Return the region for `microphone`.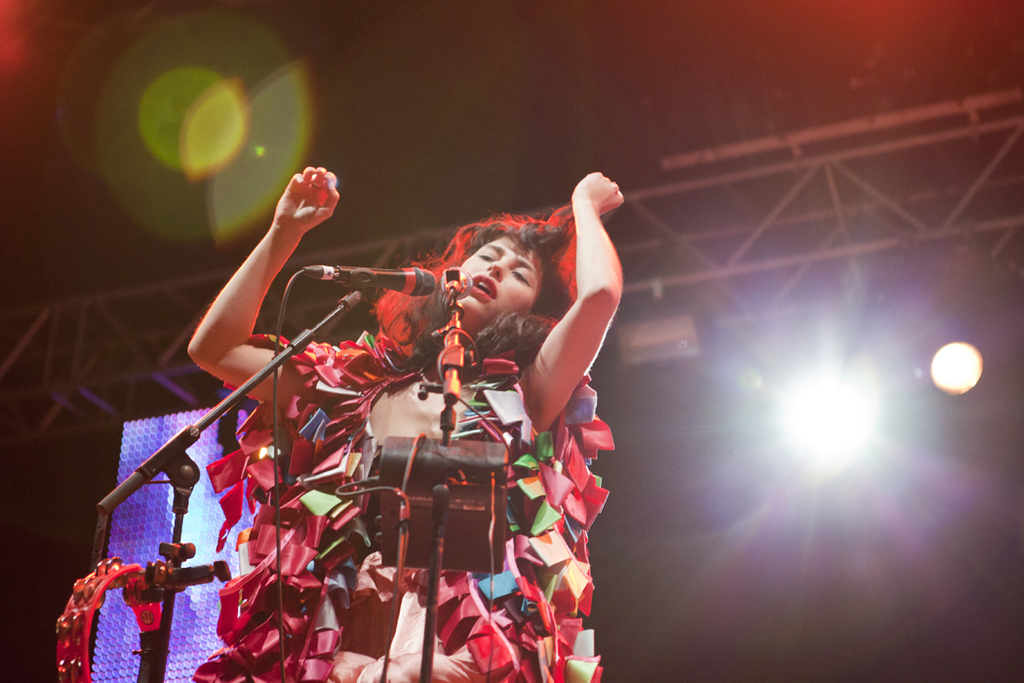
x1=305 y1=261 x2=438 y2=301.
